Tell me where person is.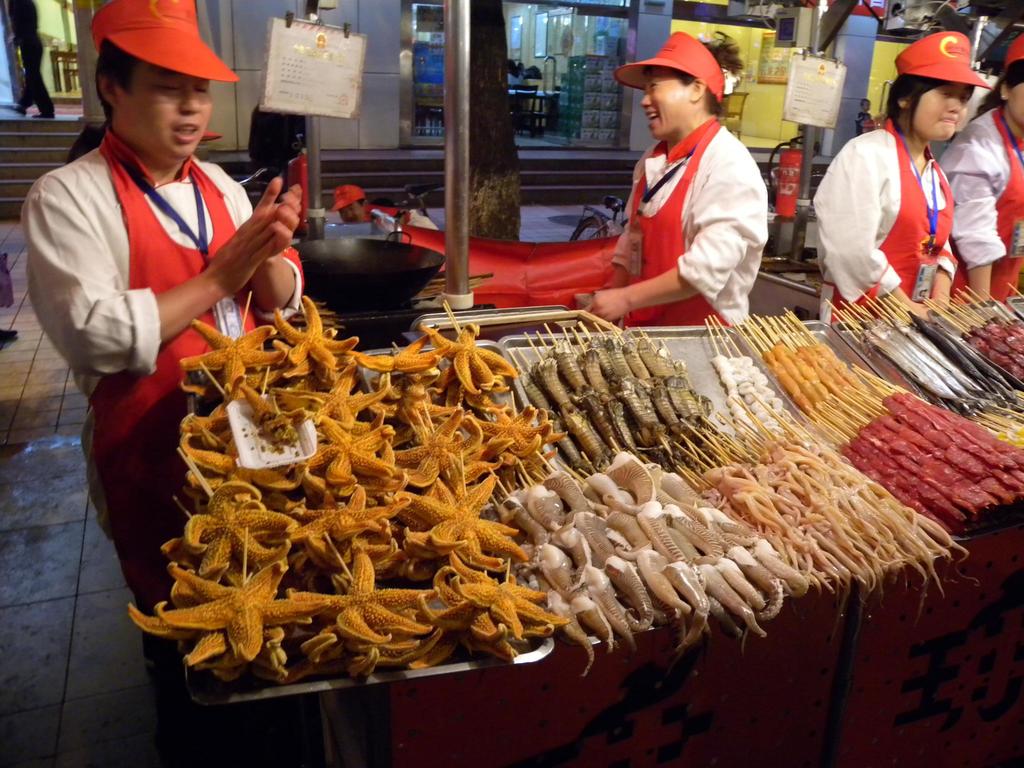
person is at [left=855, top=95, right=879, bottom=130].
